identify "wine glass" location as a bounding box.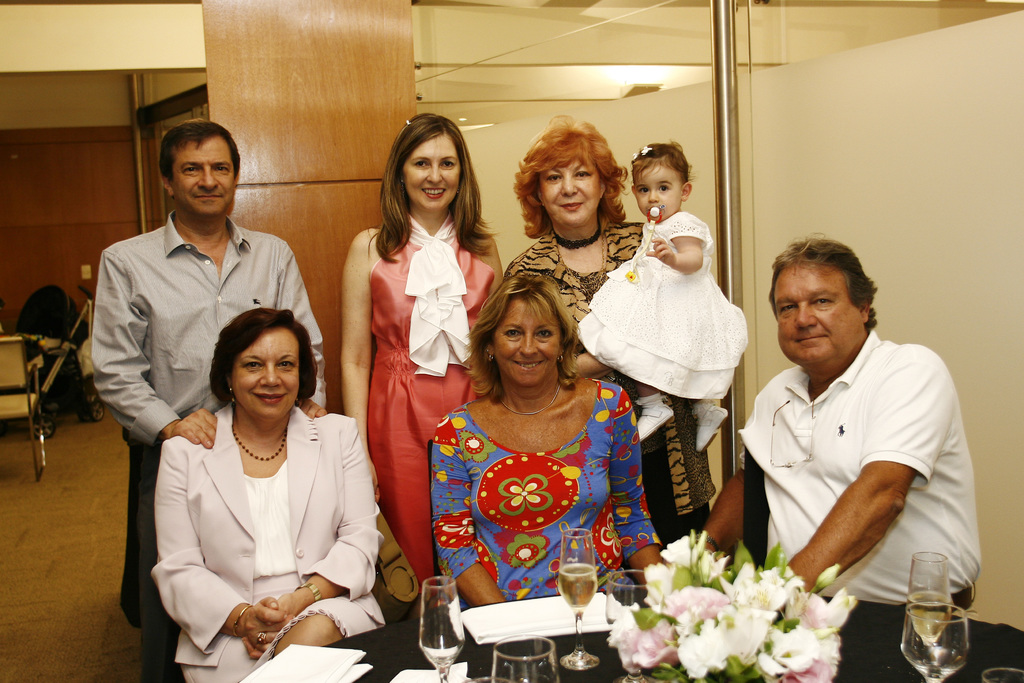
604 568 666 682.
